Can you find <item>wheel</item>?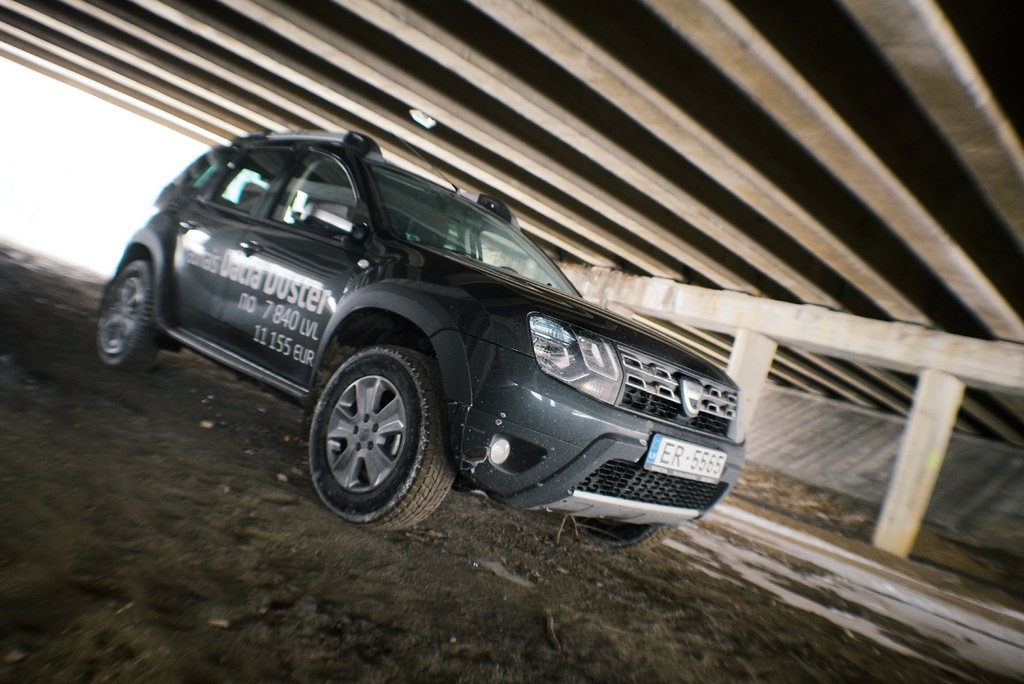
Yes, bounding box: 96 259 162 362.
